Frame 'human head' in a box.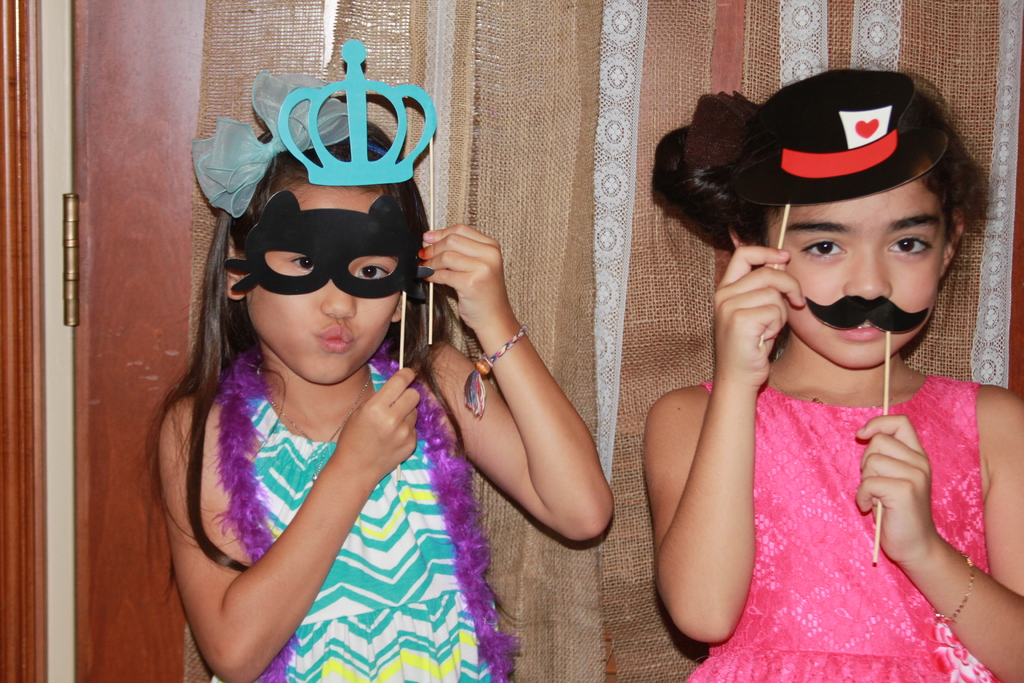
box=[214, 120, 425, 384].
